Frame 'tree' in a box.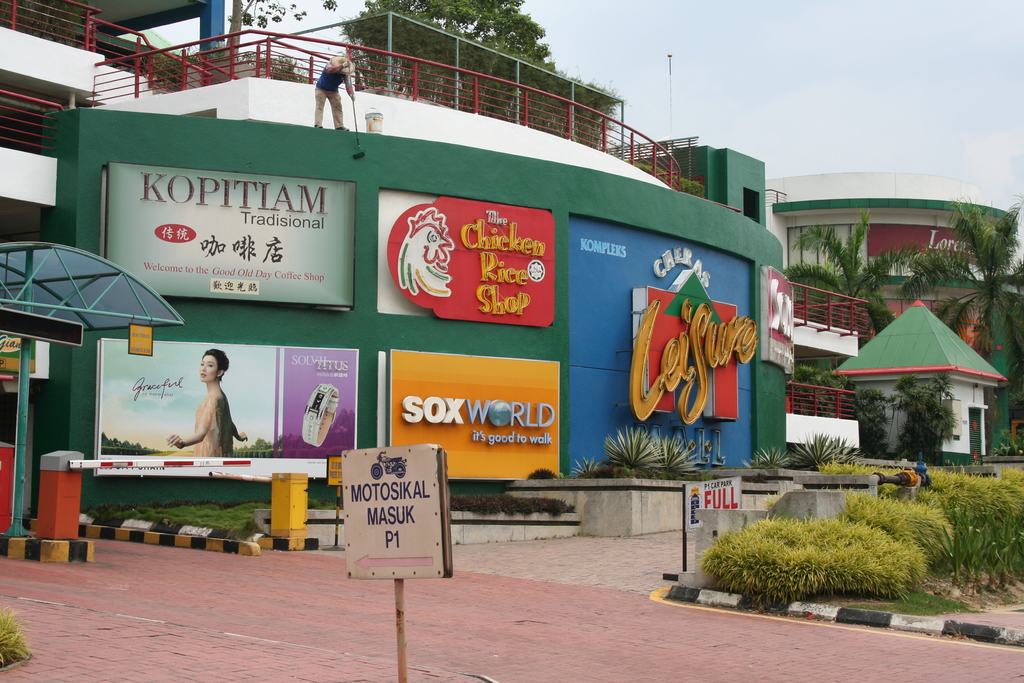
region(777, 211, 893, 342).
